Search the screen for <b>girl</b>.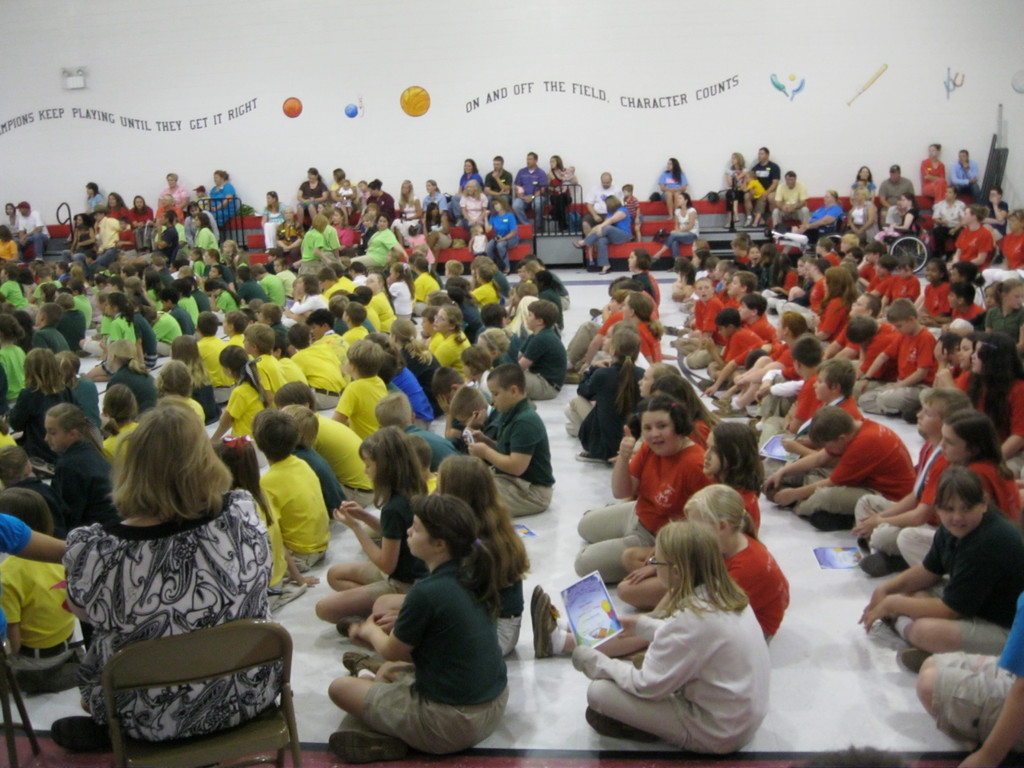
Found at detection(323, 496, 518, 748).
